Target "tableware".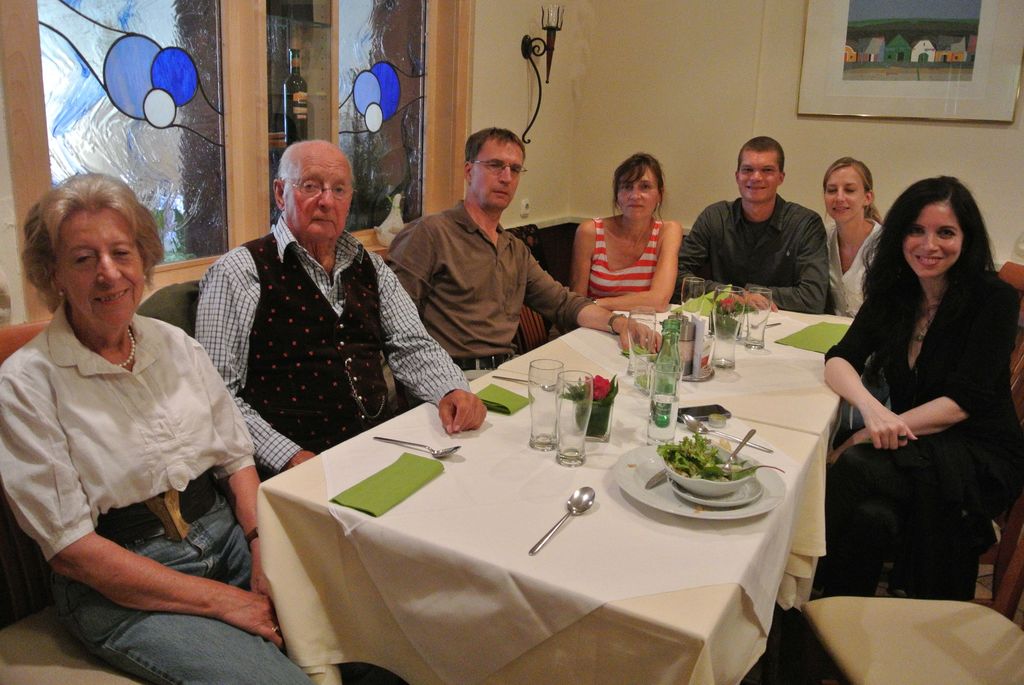
Target region: 525 487 596 558.
